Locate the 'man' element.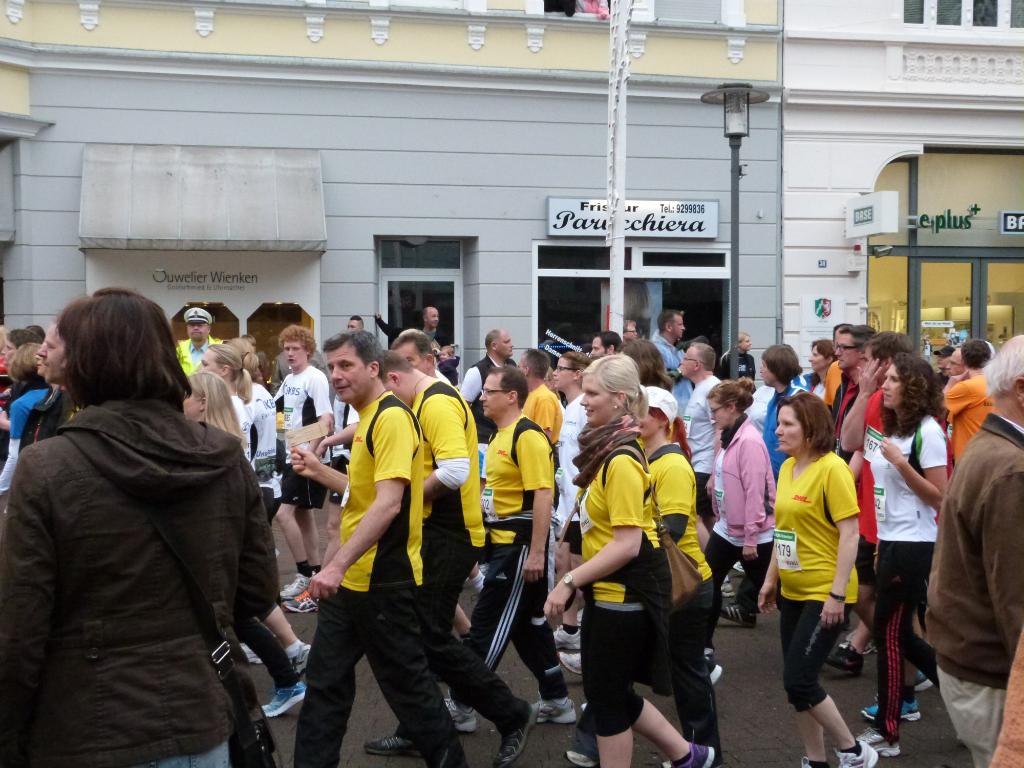
Element bbox: bbox=(940, 338, 997, 470).
